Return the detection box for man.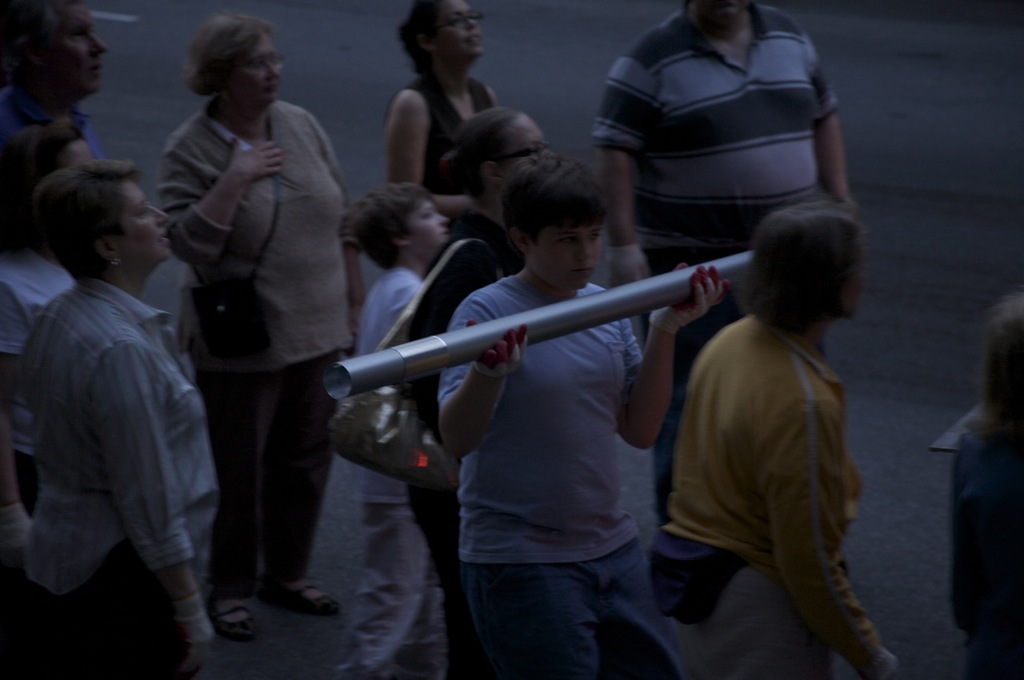
detection(651, 202, 895, 679).
